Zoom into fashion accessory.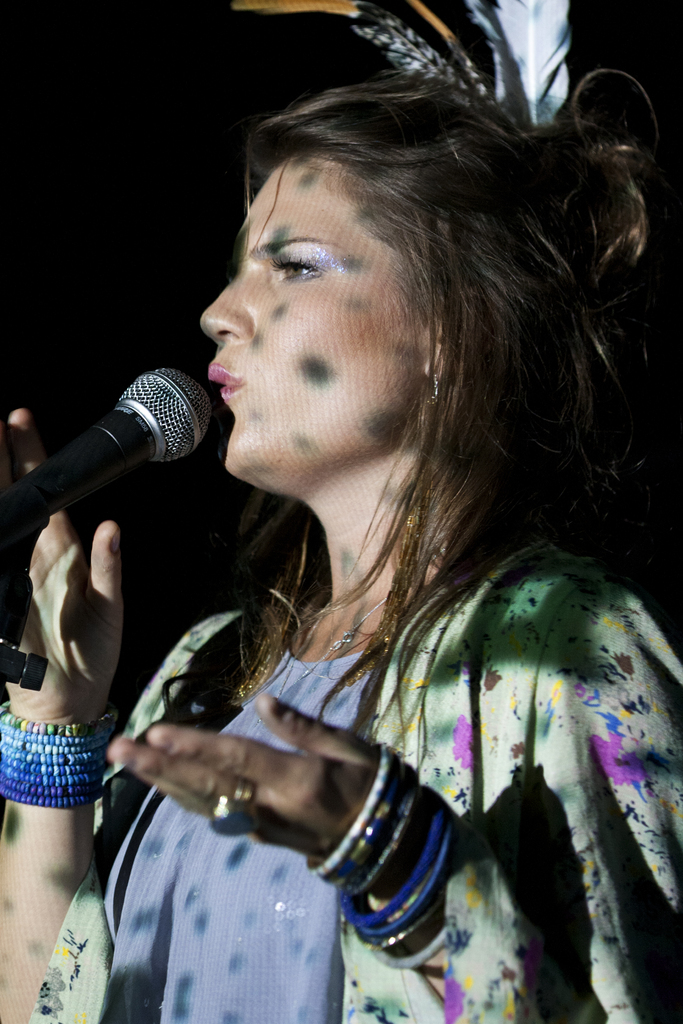
Zoom target: [left=318, top=715, right=461, bottom=978].
